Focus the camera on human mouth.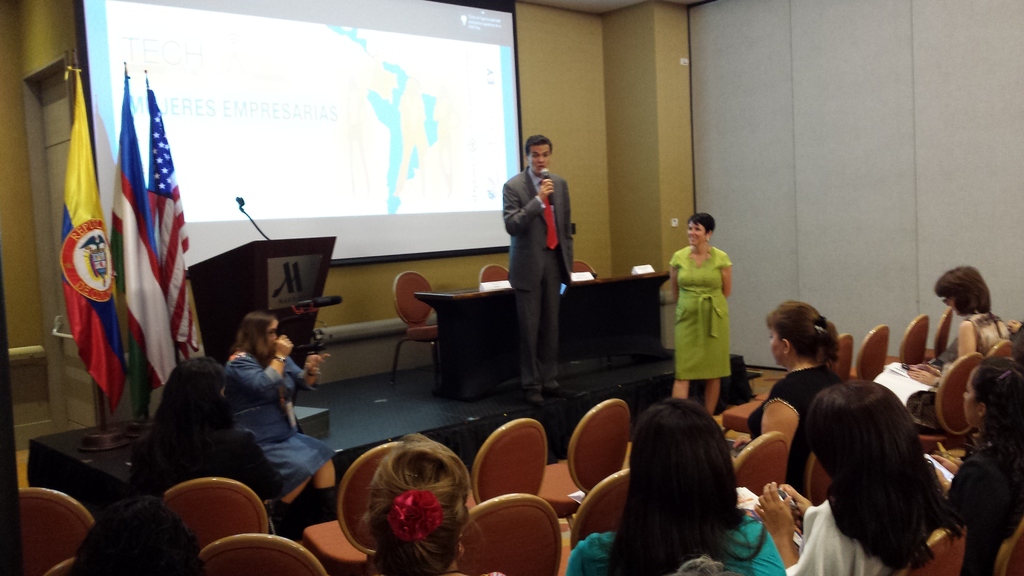
Focus region: [left=537, top=163, right=545, bottom=169].
